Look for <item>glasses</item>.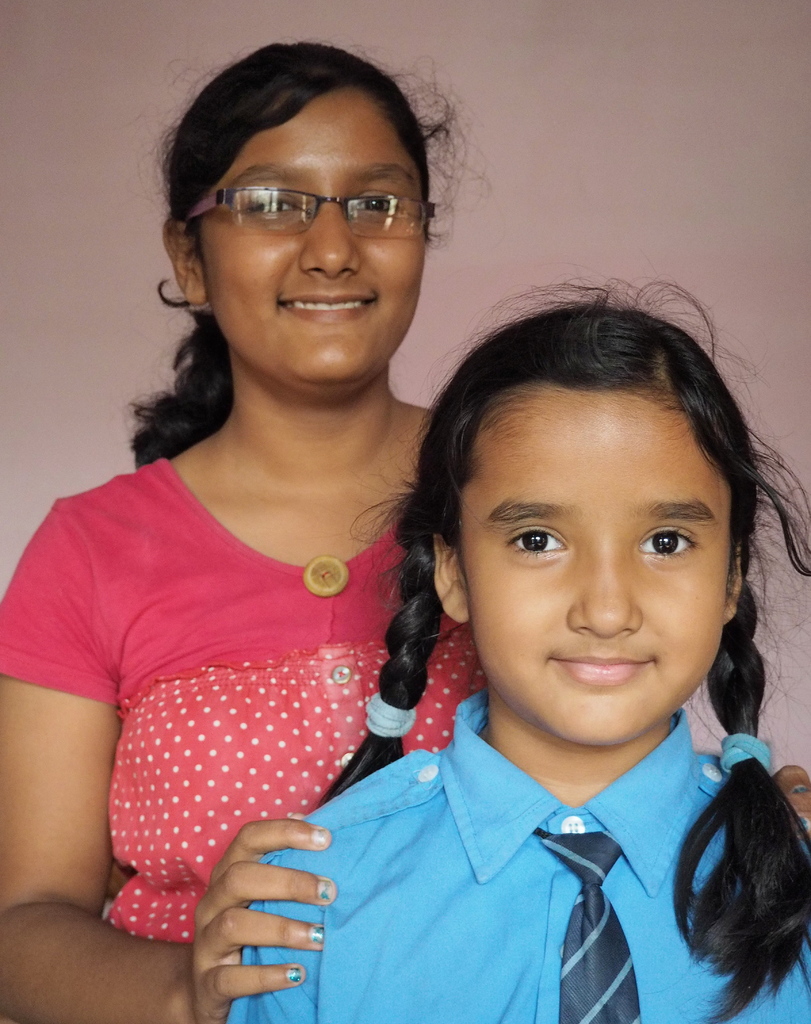
Found: l=172, t=184, r=435, b=251.
